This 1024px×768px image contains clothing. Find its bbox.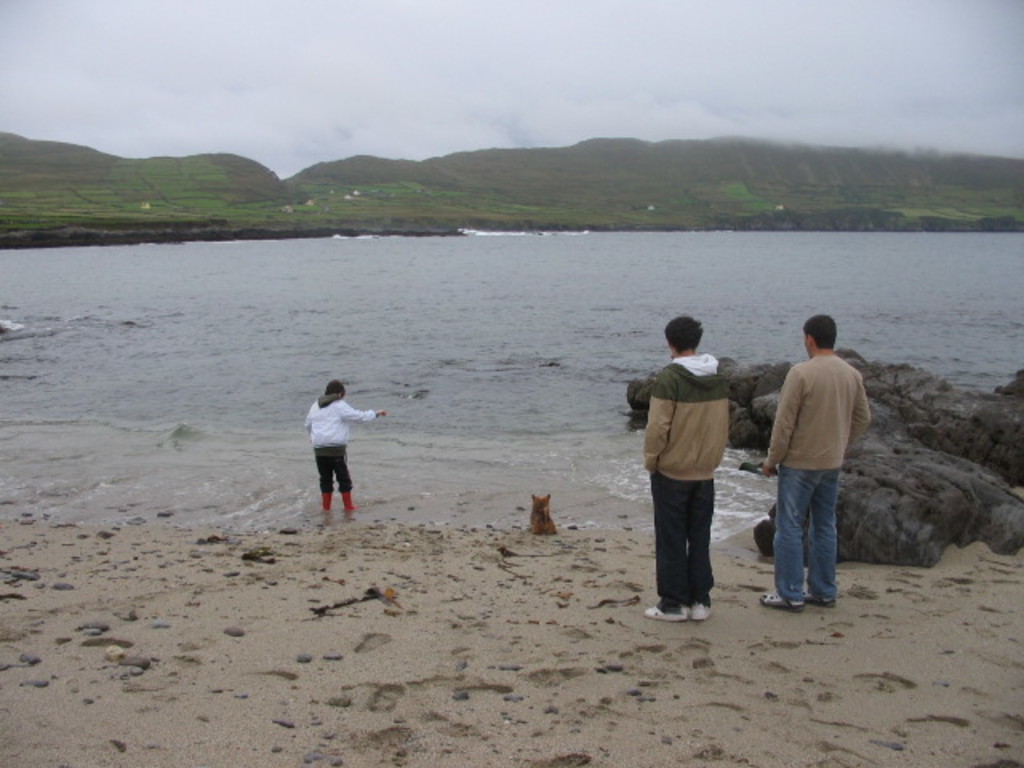
pyautogui.locateOnScreen(763, 342, 875, 464).
